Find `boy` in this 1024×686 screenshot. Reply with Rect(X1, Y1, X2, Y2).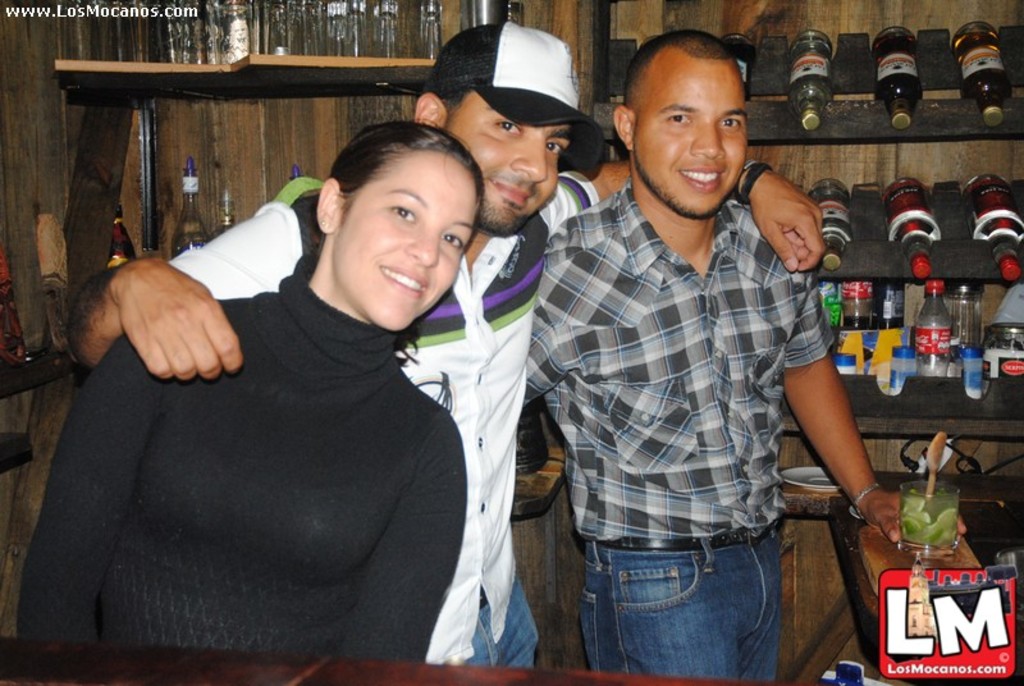
Rect(517, 29, 964, 685).
